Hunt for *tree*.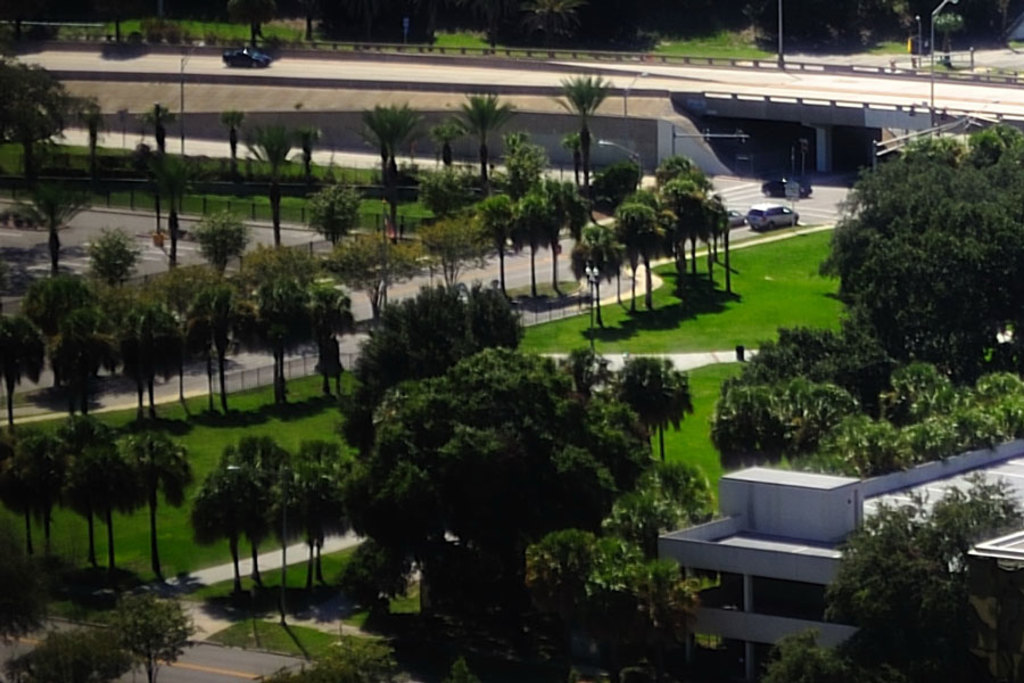
Hunted down at bbox=[461, 69, 514, 205].
